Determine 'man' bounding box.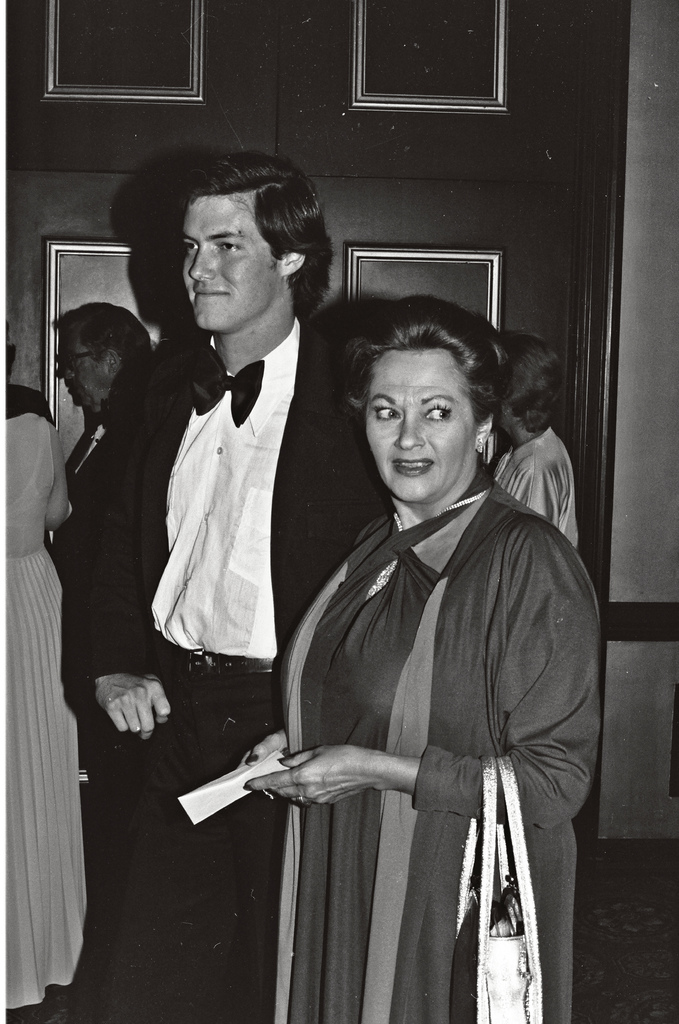
Determined: 47,301,150,476.
